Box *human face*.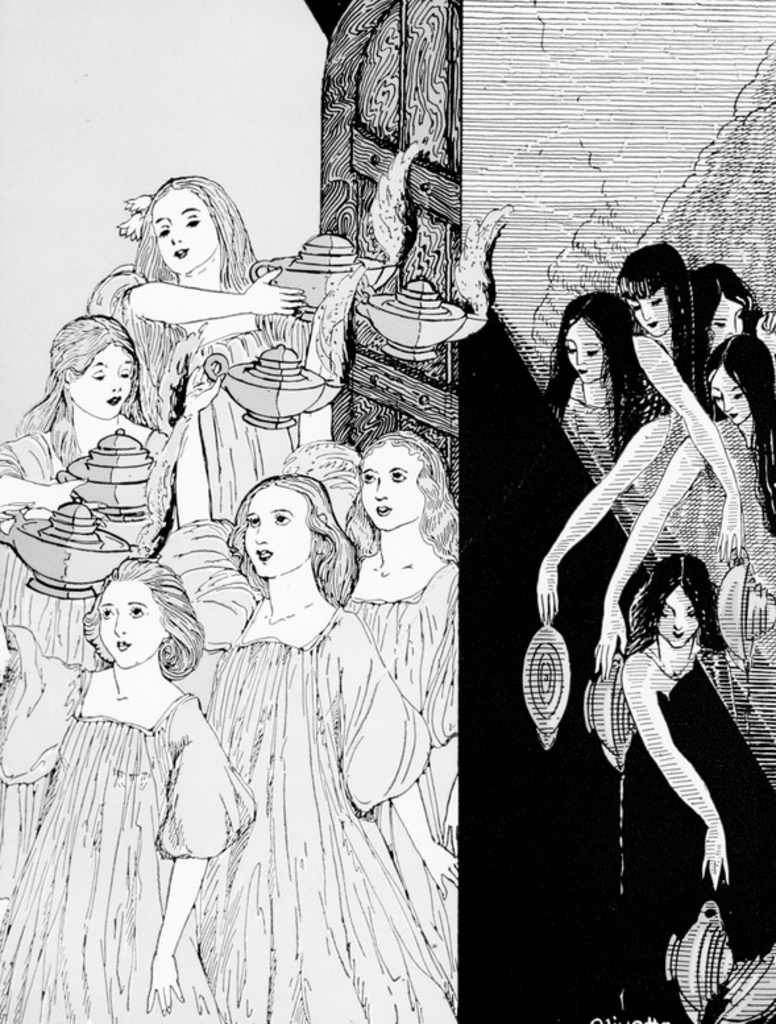
[left=631, top=283, right=671, bottom=327].
